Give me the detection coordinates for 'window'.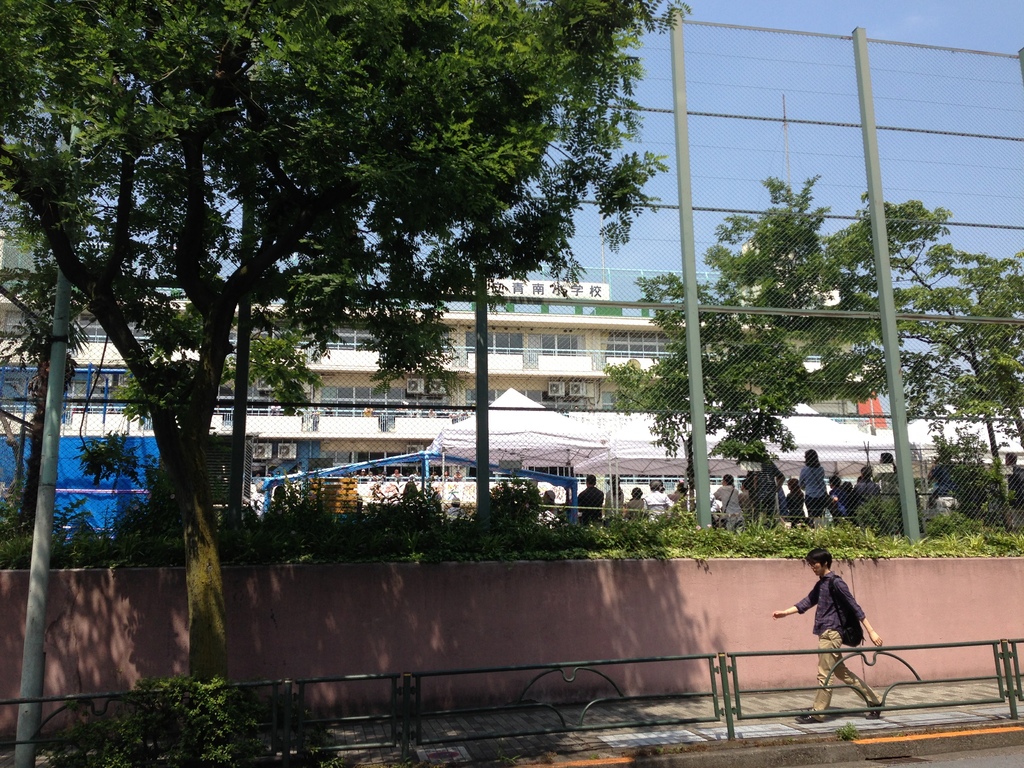
463, 325, 524, 357.
